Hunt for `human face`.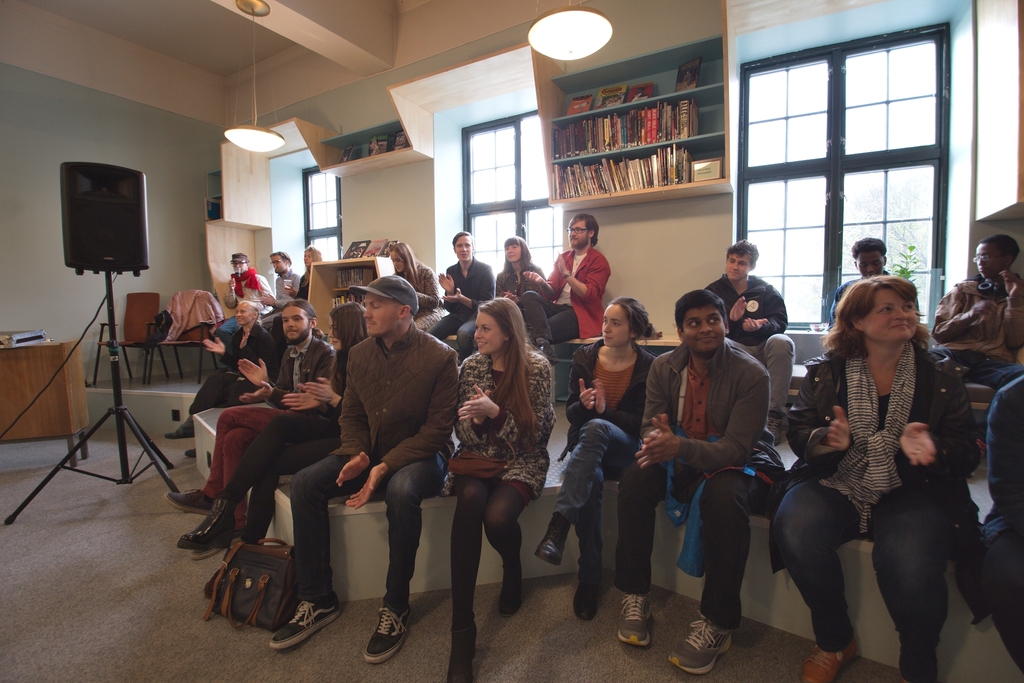
Hunted down at <box>684,304,726,353</box>.
